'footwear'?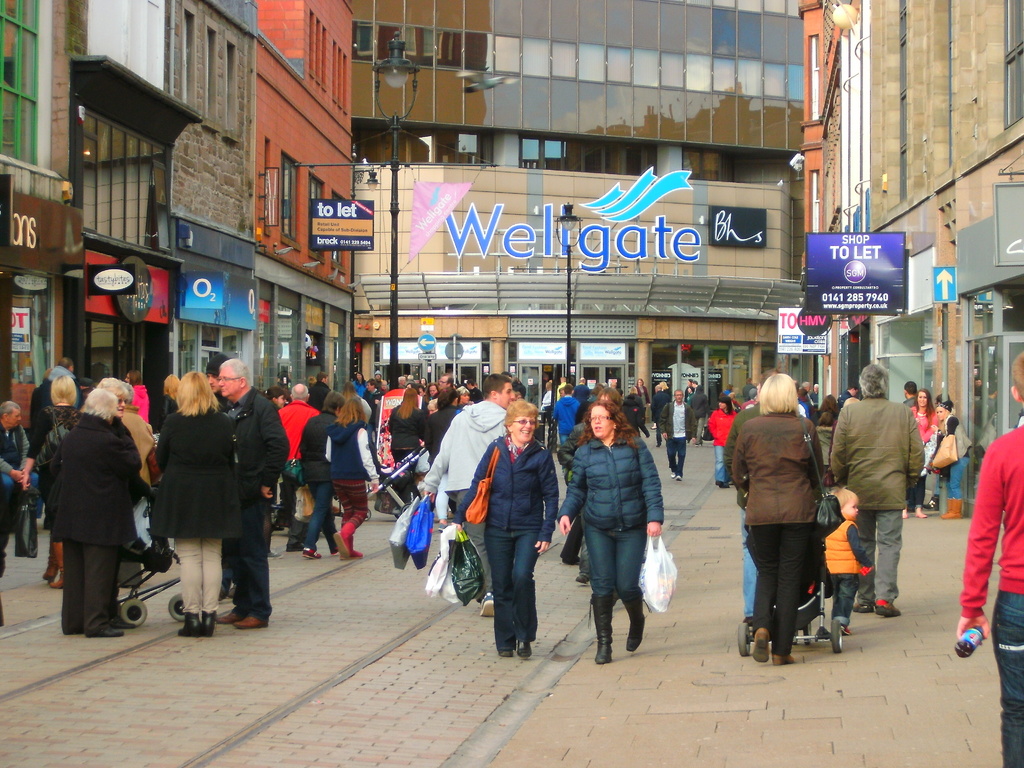
detection(269, 550, 284, 558)
